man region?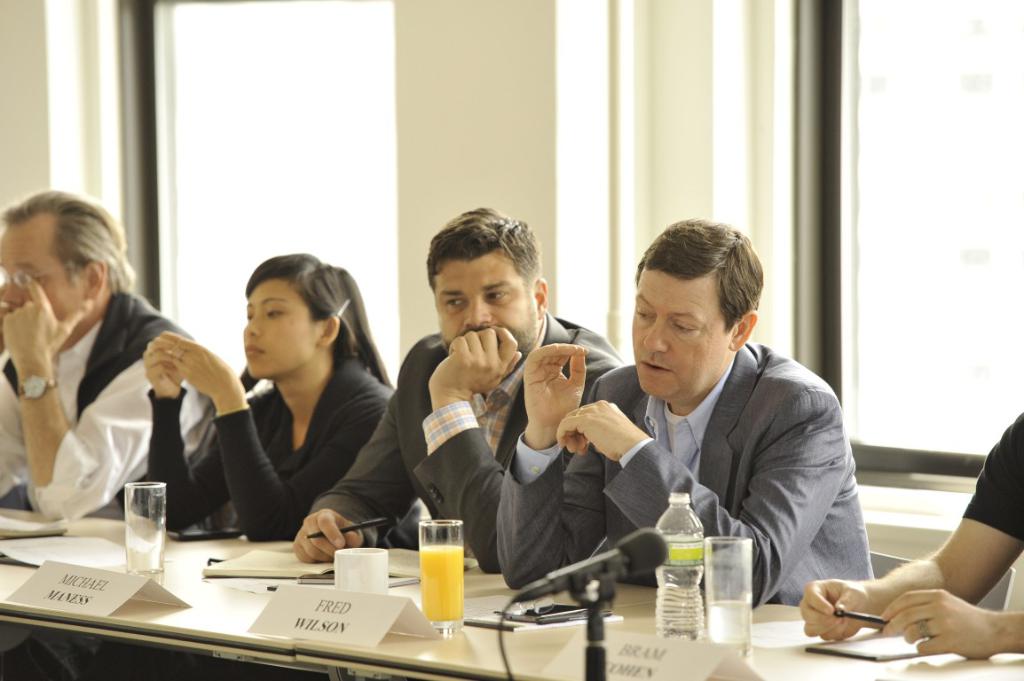
{"left": 292, "top": 205, "right": 623, "bottom": 583}
